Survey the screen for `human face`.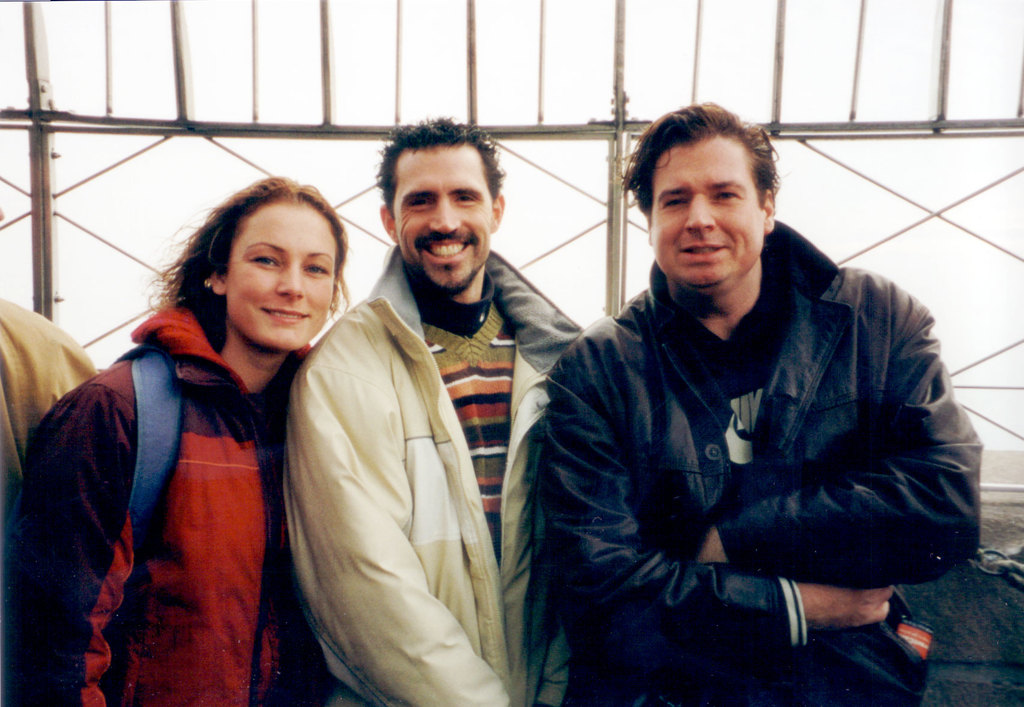
Survey found: (394, 151, 494, 295).
